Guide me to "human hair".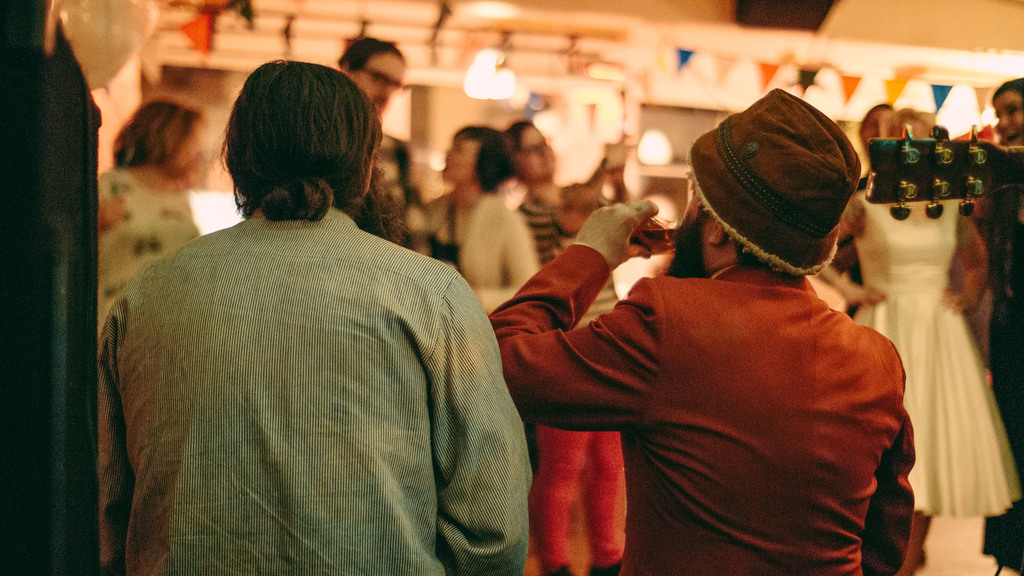
Guidance: (111,99,206,172).
